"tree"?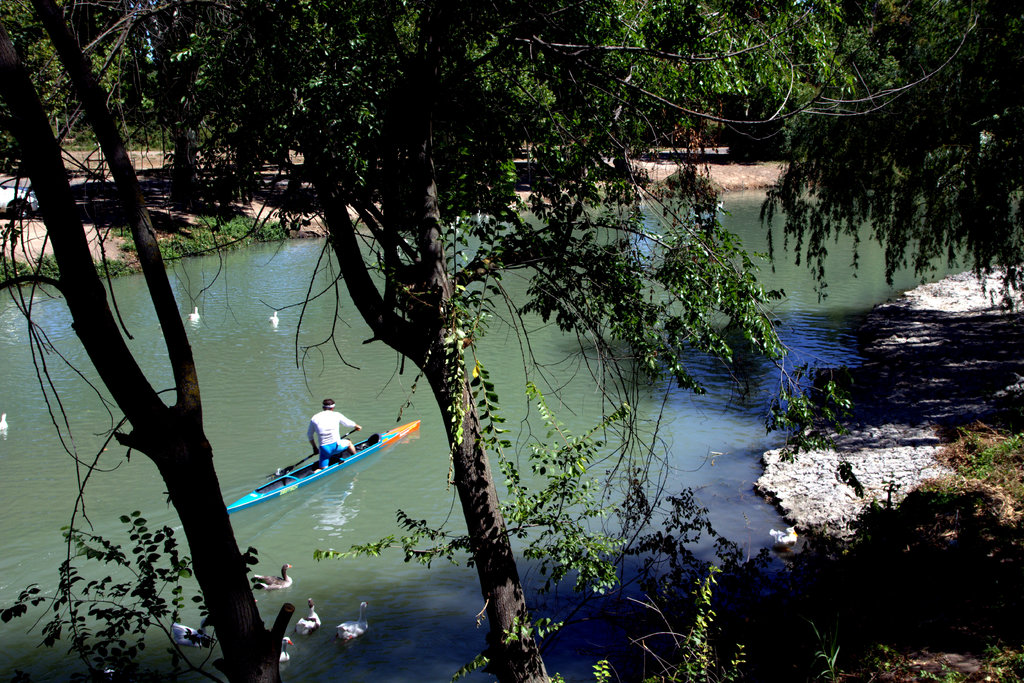
(0,0,301,682)
